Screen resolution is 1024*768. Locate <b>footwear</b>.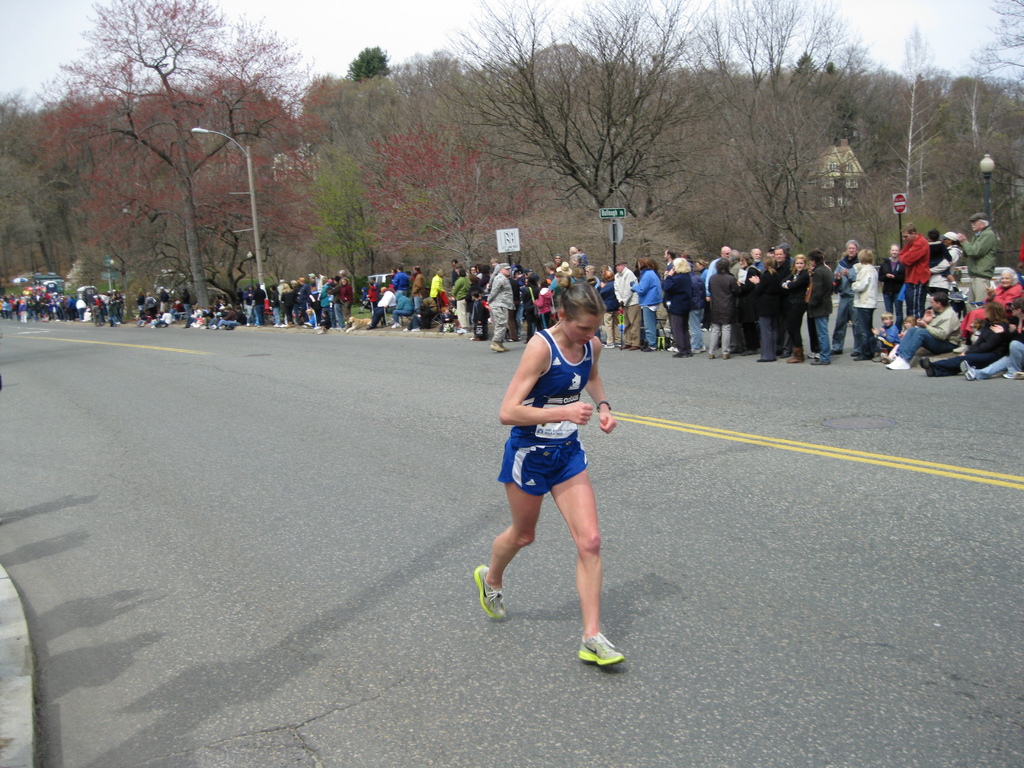
753/356/774/360.
